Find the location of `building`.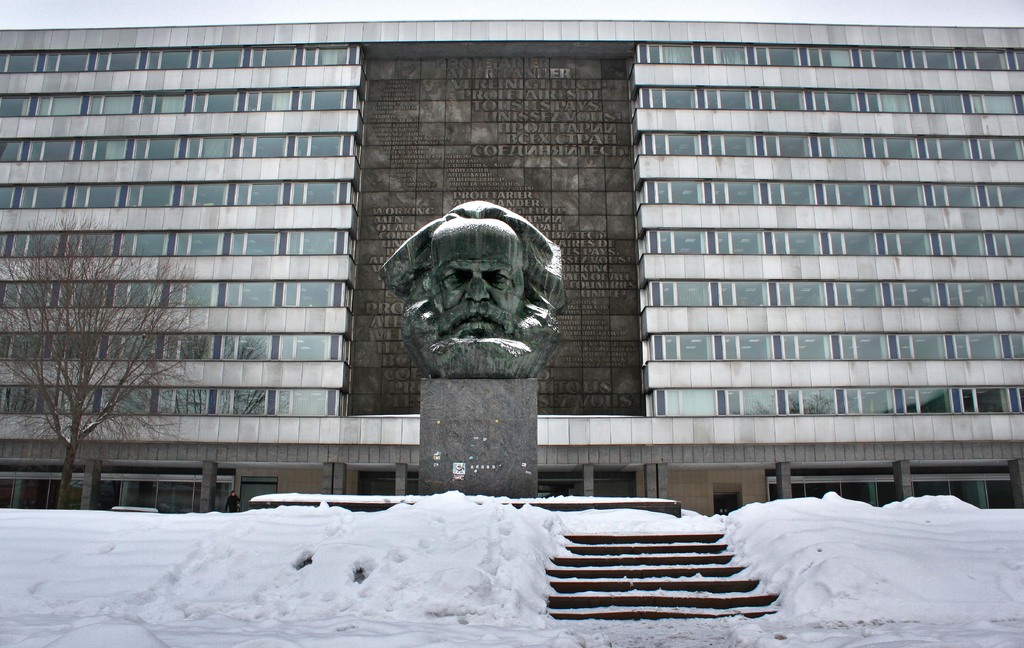
Location: 4 25 1023 510.
